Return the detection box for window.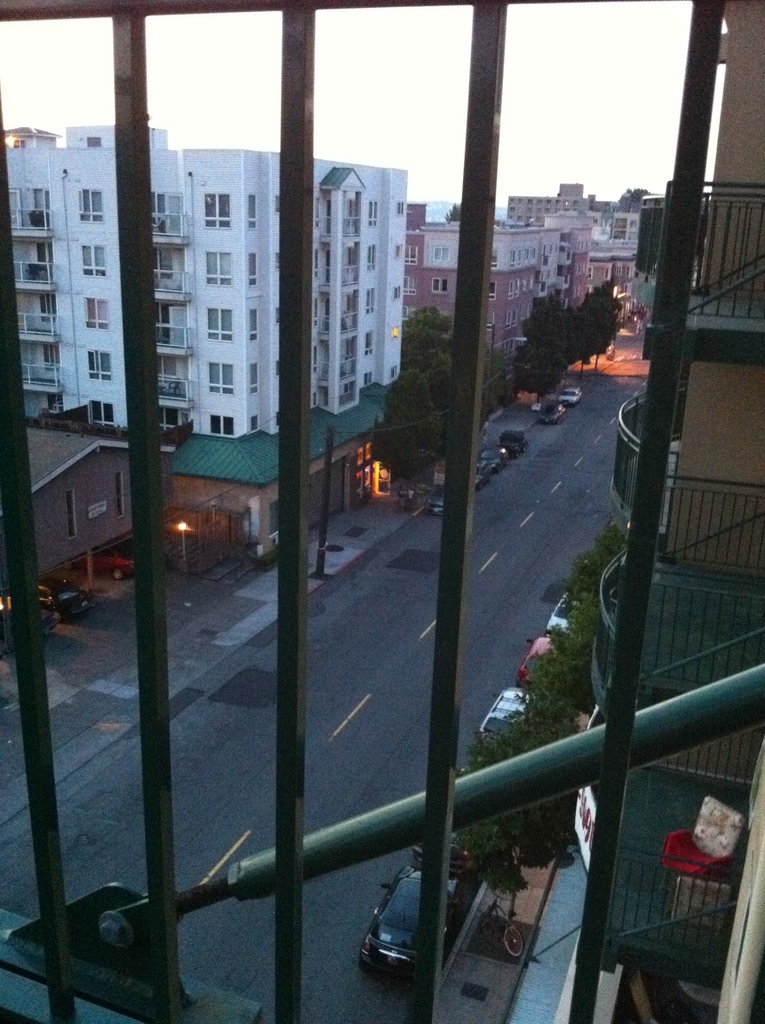
select_region(95, 349, 117, 384).
